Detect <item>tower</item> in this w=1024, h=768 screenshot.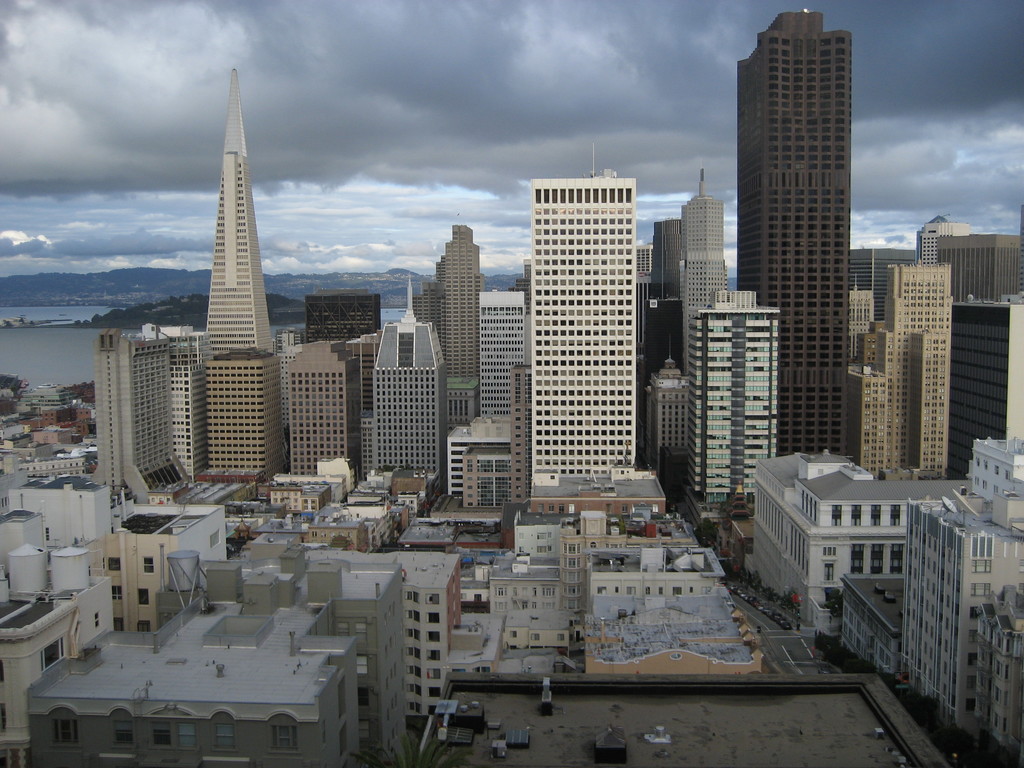
Detection: [left=652, top=216, right=680, bottom=301].
